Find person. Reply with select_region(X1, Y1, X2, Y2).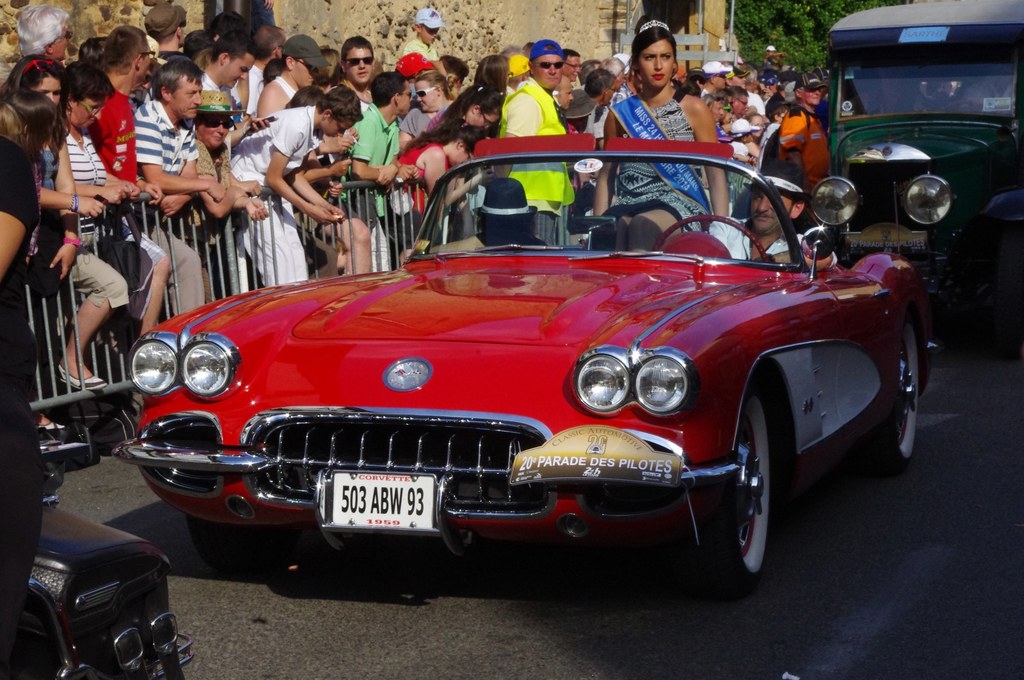
select_region(40, 56, 136, 402).
